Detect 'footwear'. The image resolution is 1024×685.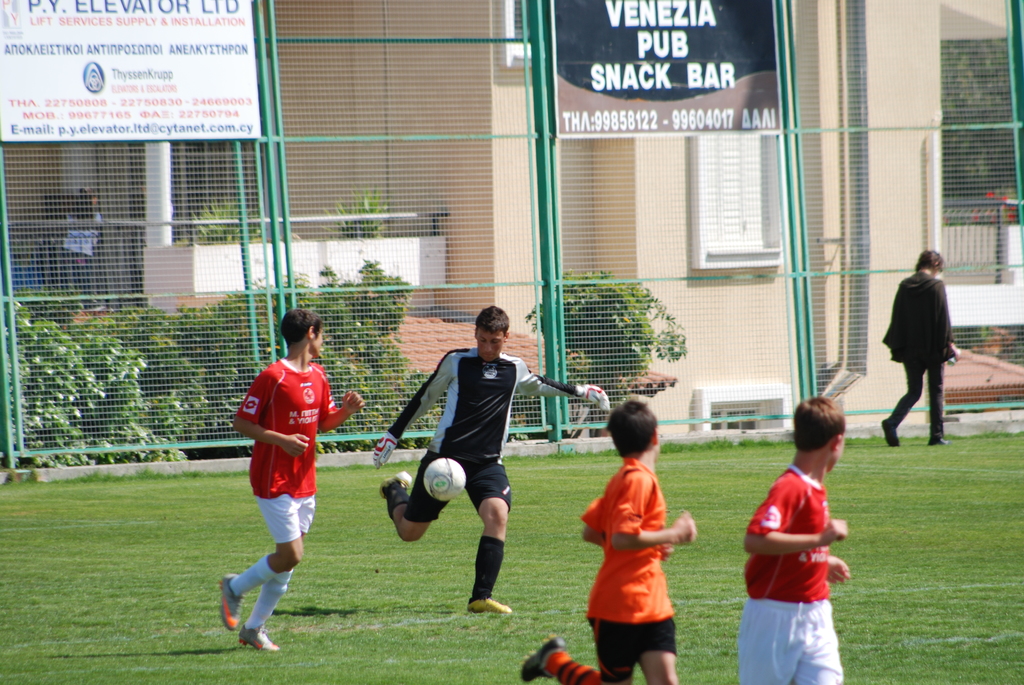
region(378, 468, 415, 498).
